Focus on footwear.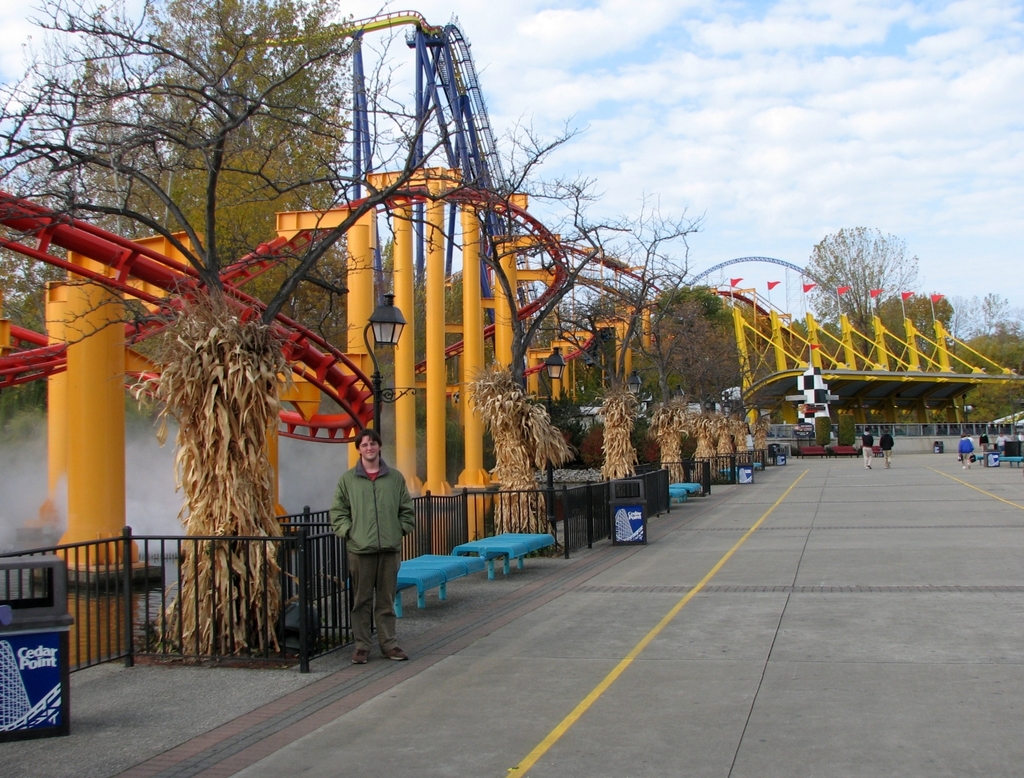
Focused at crop(346, 644, 373, 668).
